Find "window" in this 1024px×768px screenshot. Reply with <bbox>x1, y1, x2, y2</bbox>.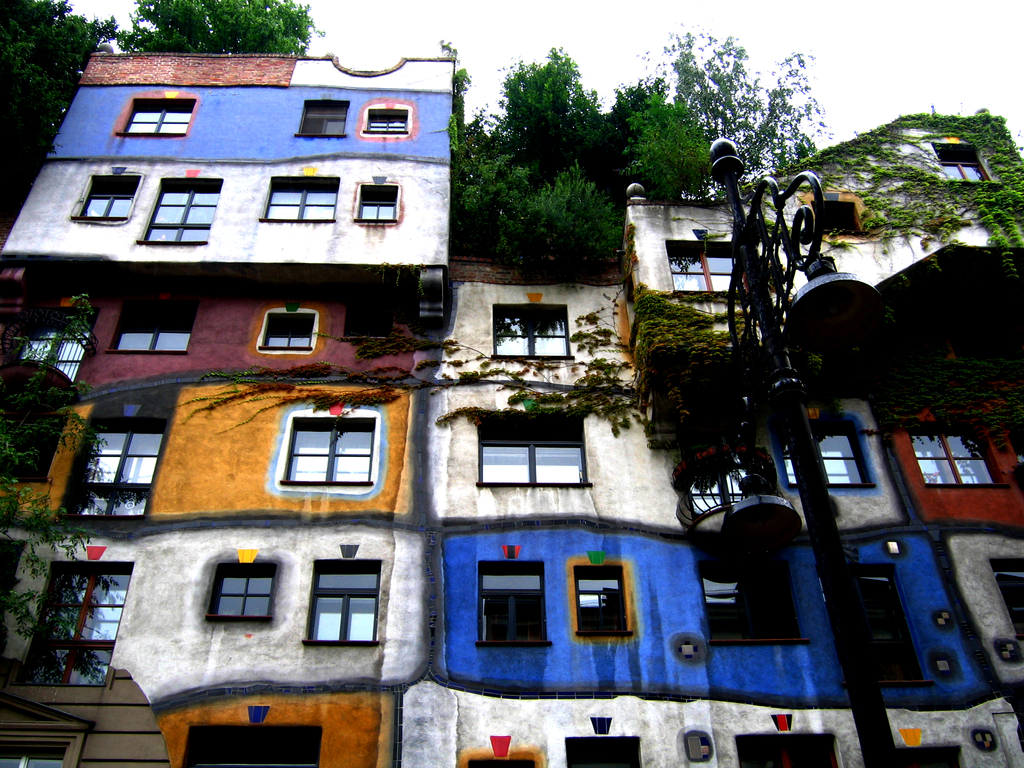
<bbox>474, 754, 534, 767</bbox>.
